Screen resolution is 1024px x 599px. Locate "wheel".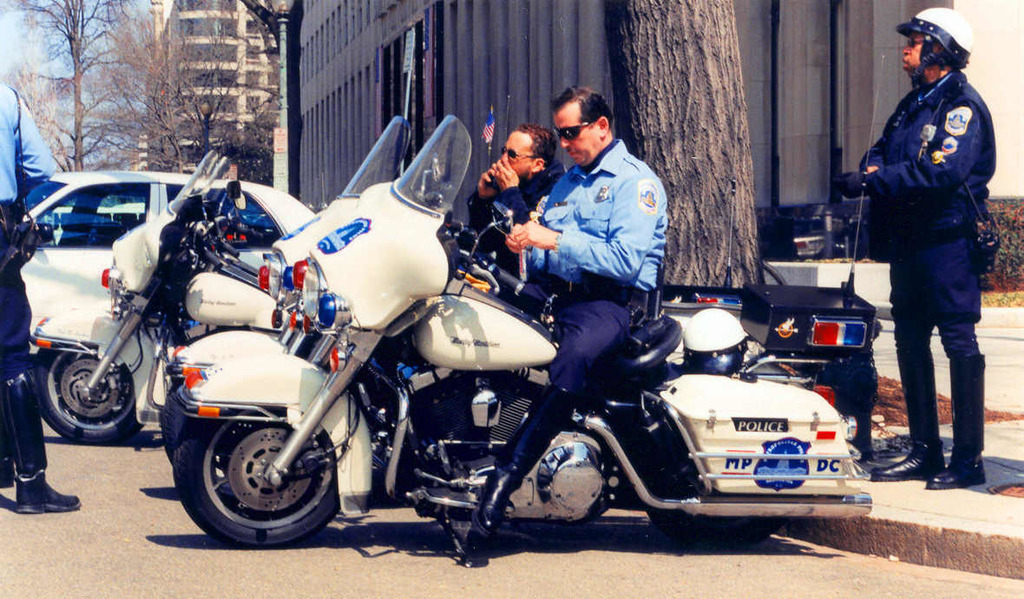
left=645, top=505, right=784, bottom=547.
